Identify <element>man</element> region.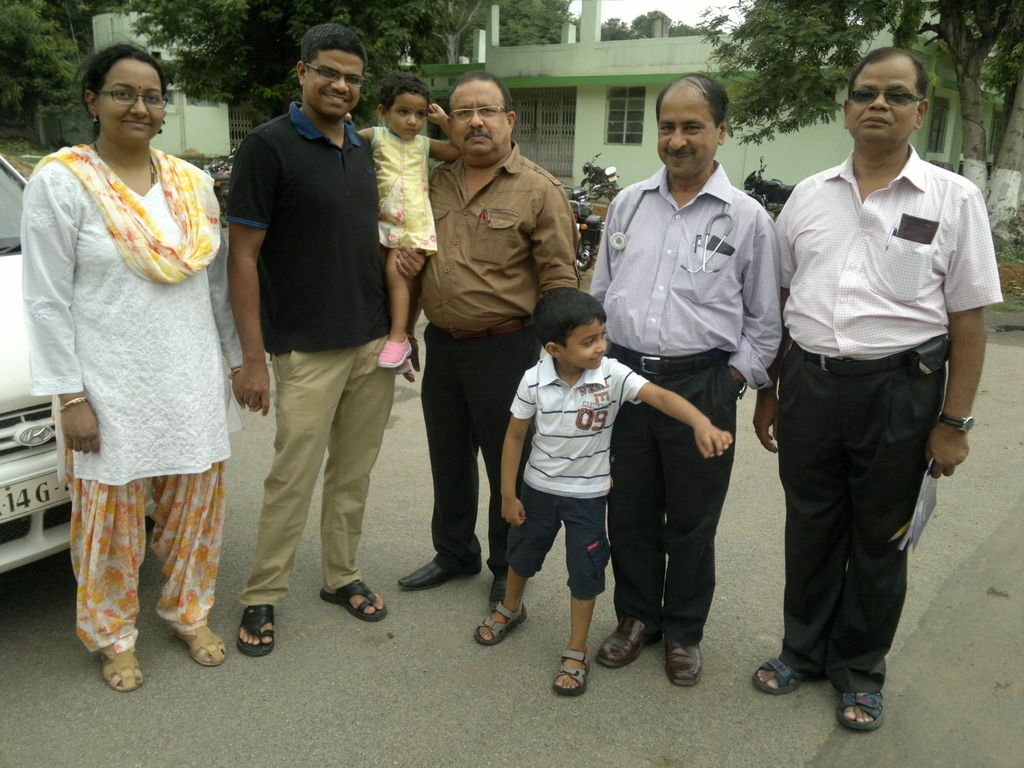
Region: x1=753, y1=57, x2=988, y2=728.
